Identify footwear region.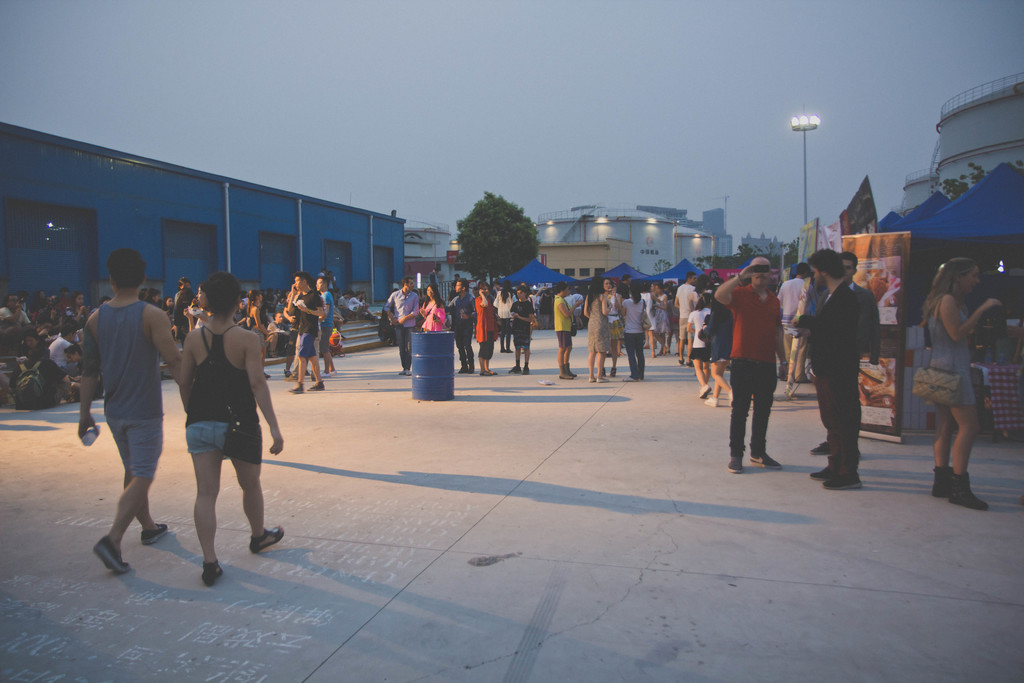
Region: bbox=(729, 389, 733, 404).
